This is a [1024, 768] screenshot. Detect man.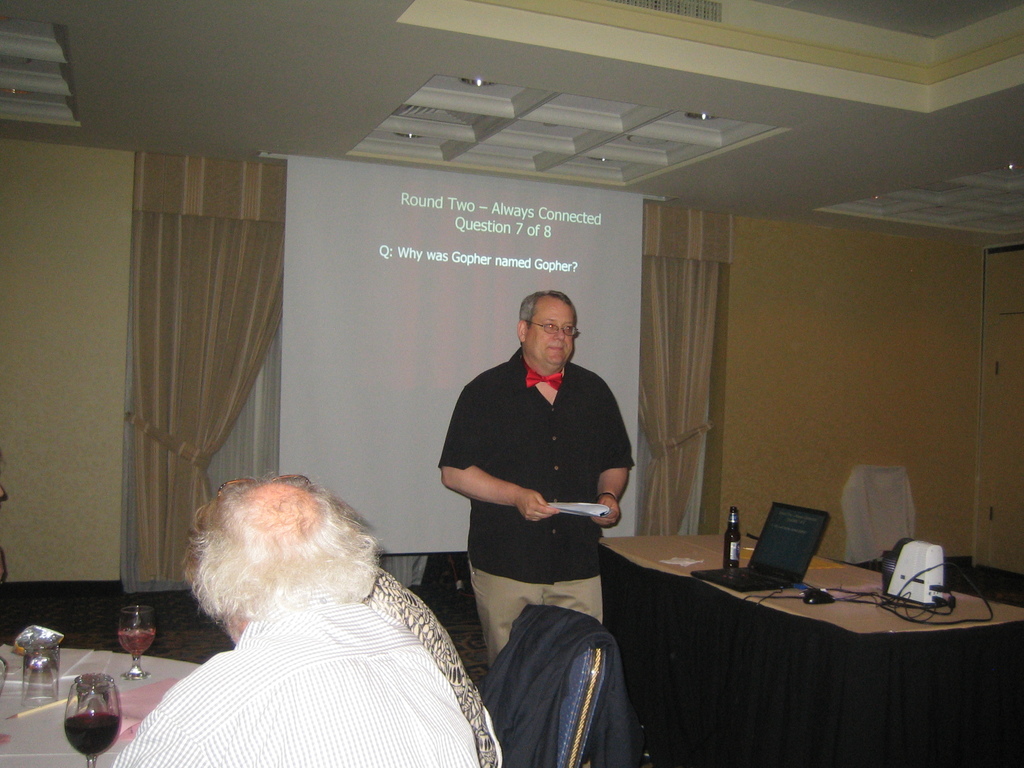
detection(439, 288, 637, 669).
